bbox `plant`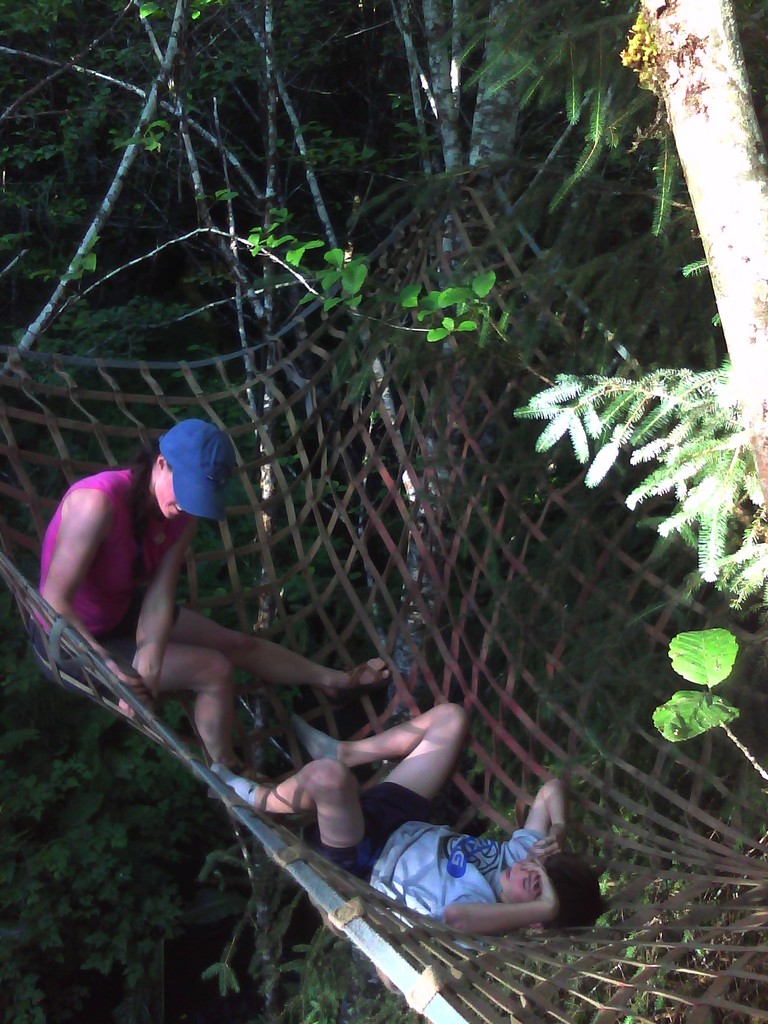
bbox=[367, 262, 515, 369]
